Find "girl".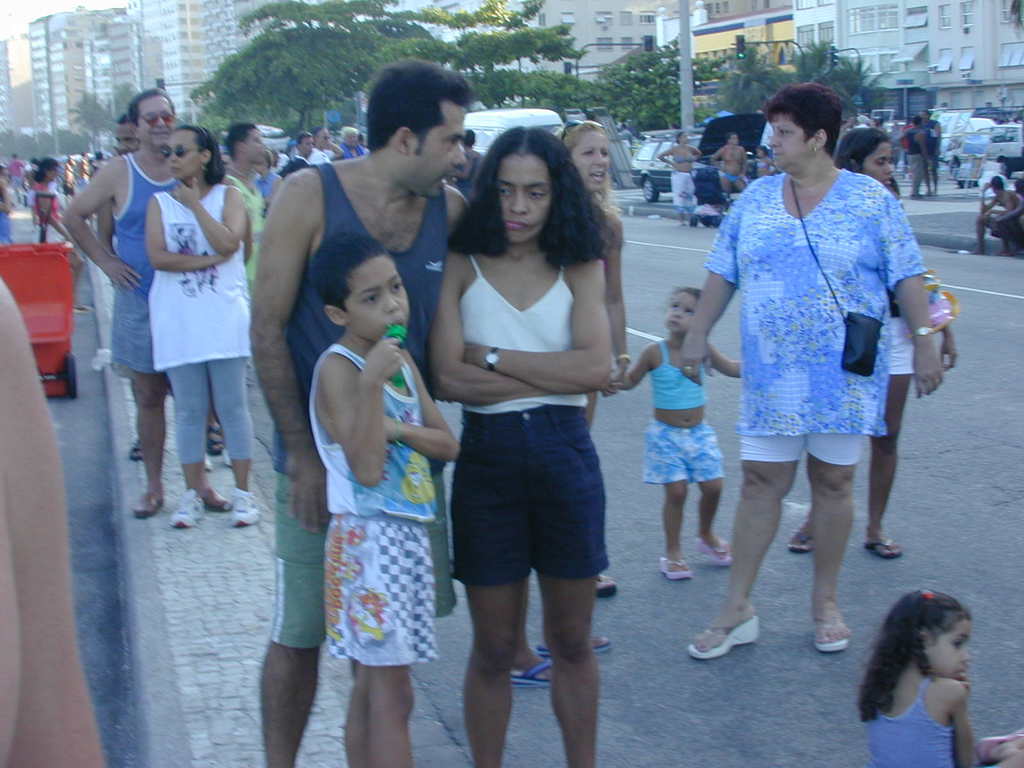
[left=551, top=115, right=627, bottom=603].
